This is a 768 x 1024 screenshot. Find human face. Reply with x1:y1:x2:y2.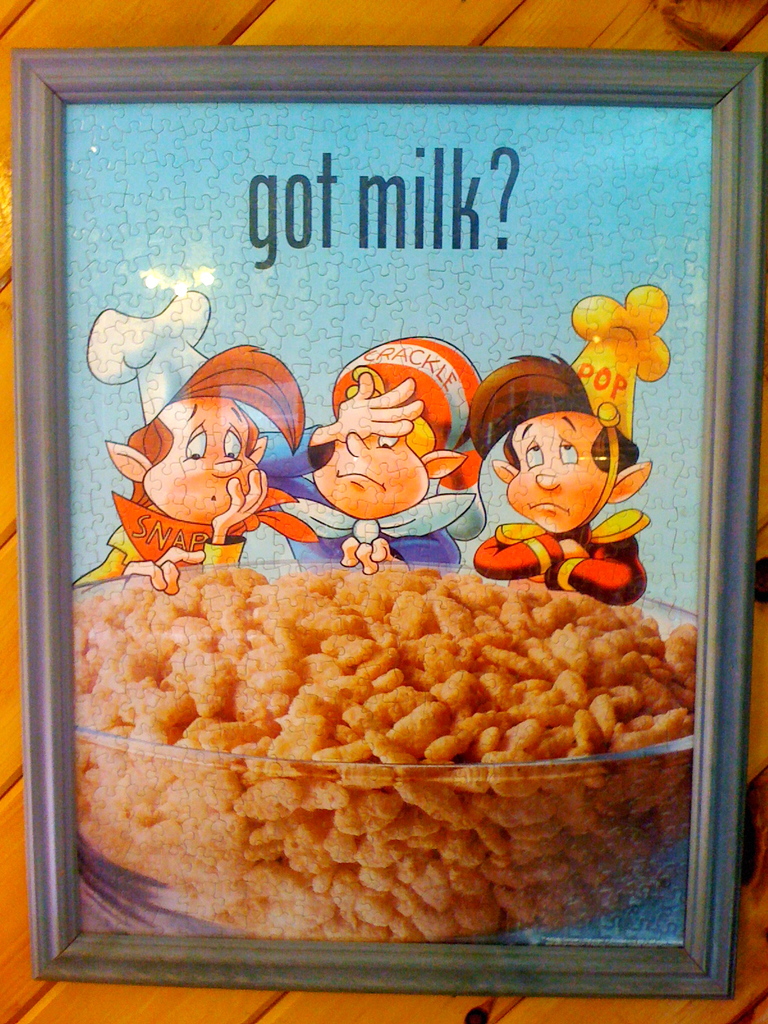
310:399:431:522.
